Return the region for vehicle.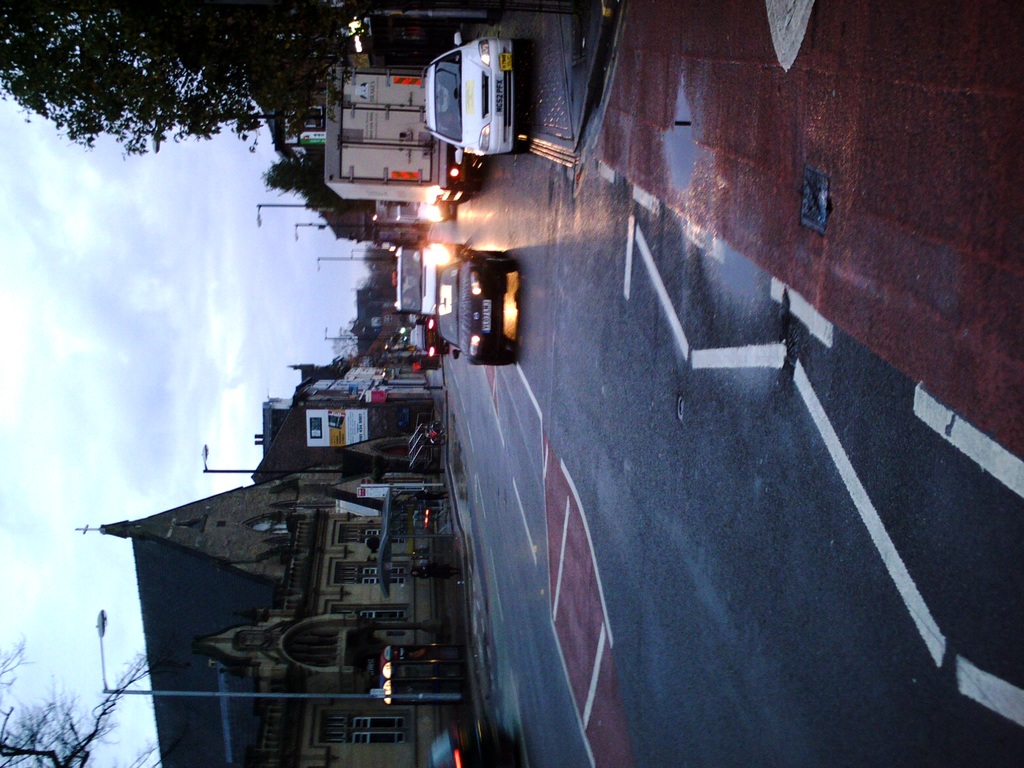
BBox(410, 506, 440, 531).
